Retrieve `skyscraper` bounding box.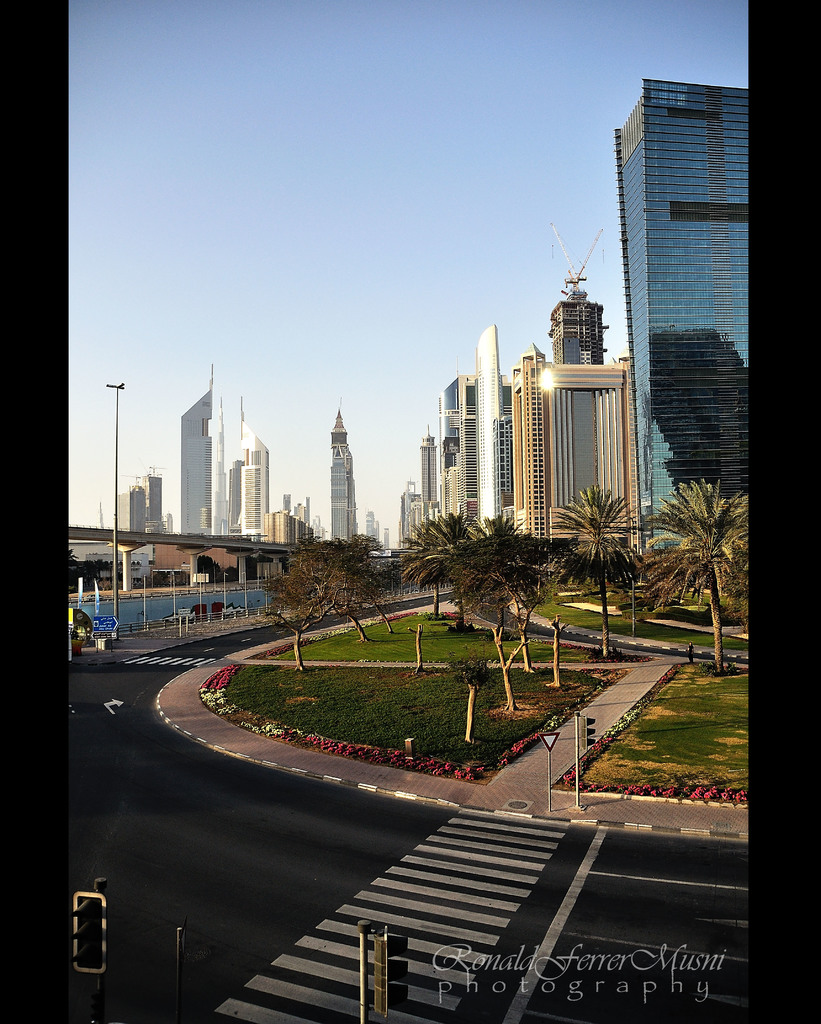
Bounding box: Rect(323, 395, 358, 552).
